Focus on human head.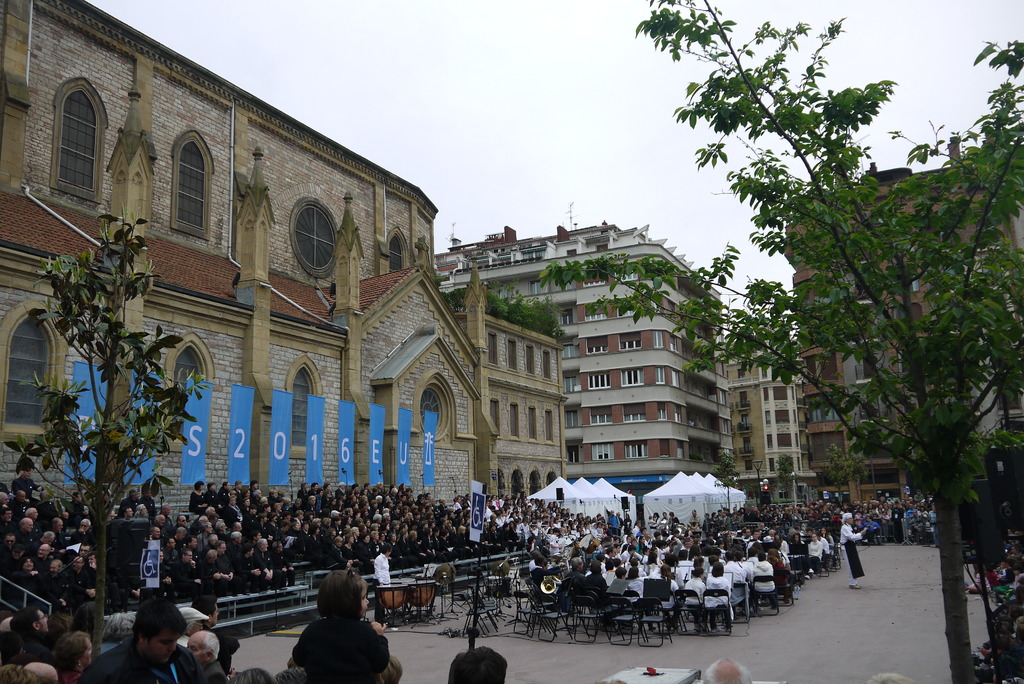
Focused at Rect(38, 544, 52, 557).
